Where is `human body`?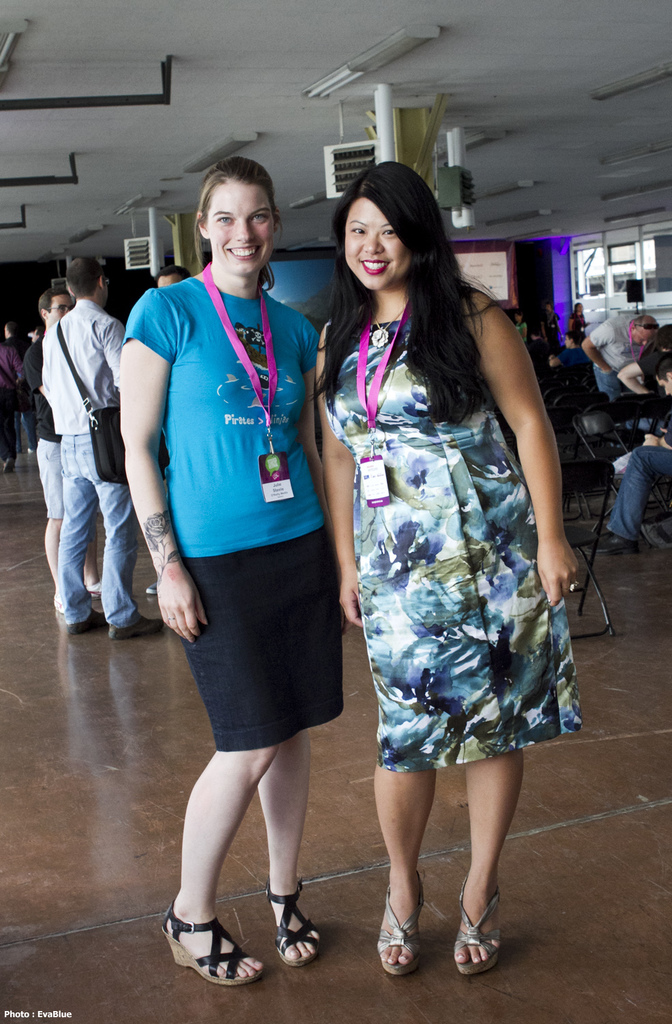
<bbox>26, 318, 106, 607</bbox>.
